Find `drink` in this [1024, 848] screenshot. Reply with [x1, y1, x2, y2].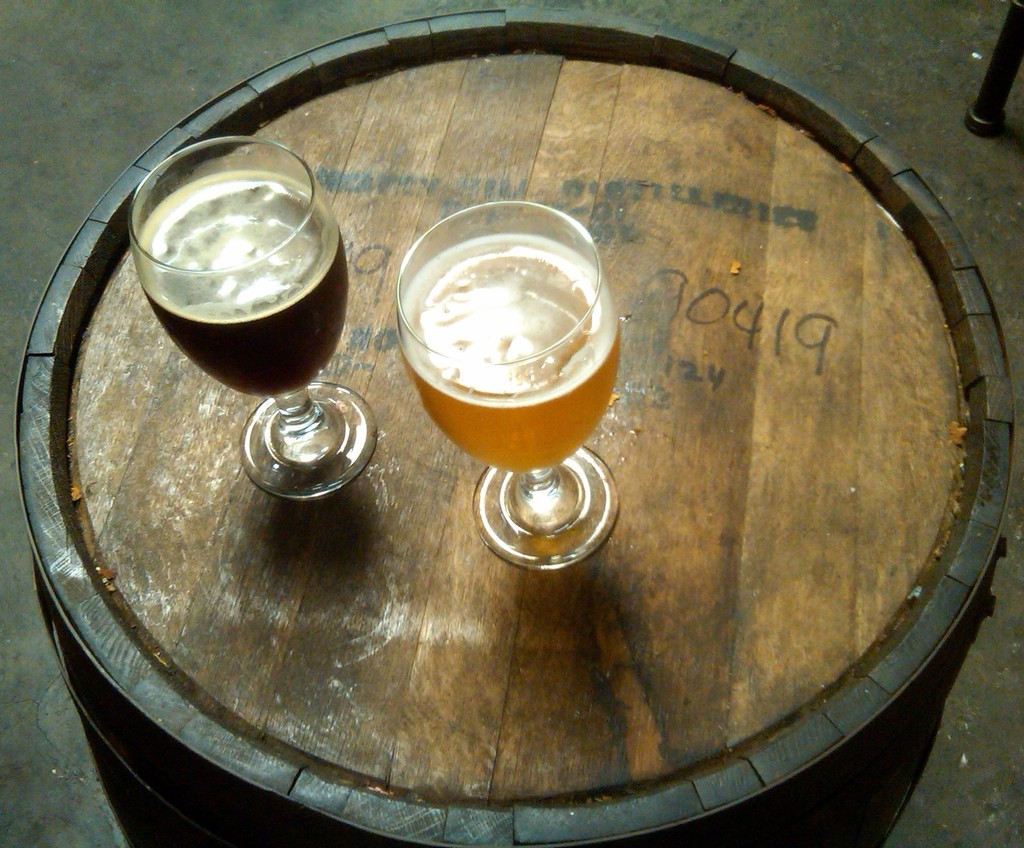
[384, 216, 634, 511].
